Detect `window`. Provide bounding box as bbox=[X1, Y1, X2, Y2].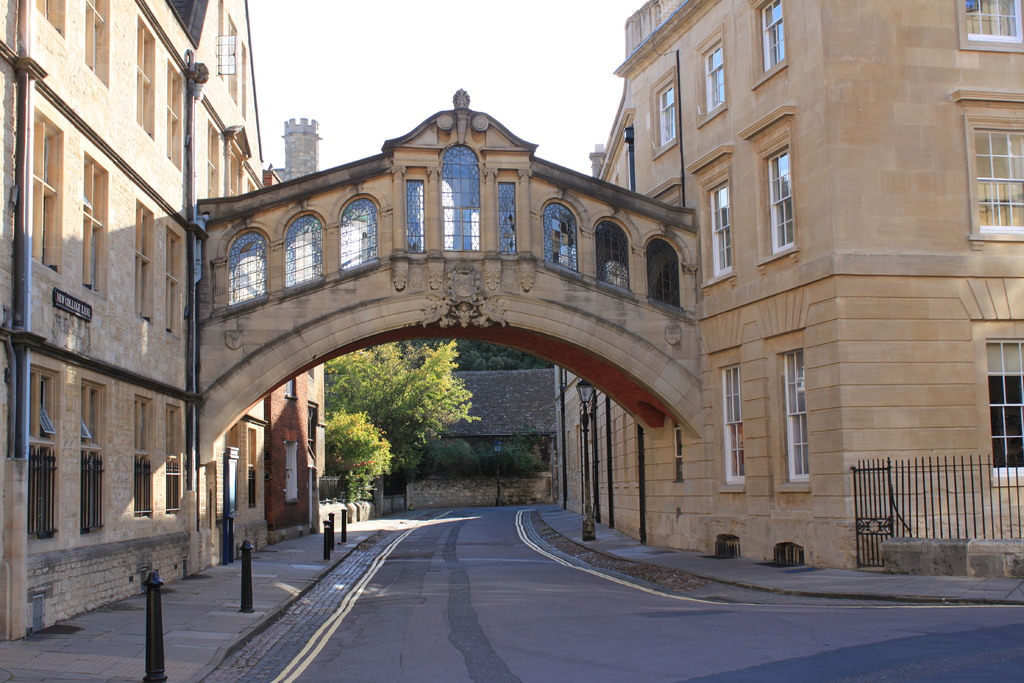
bbox=[652, 241, 678, 304].
